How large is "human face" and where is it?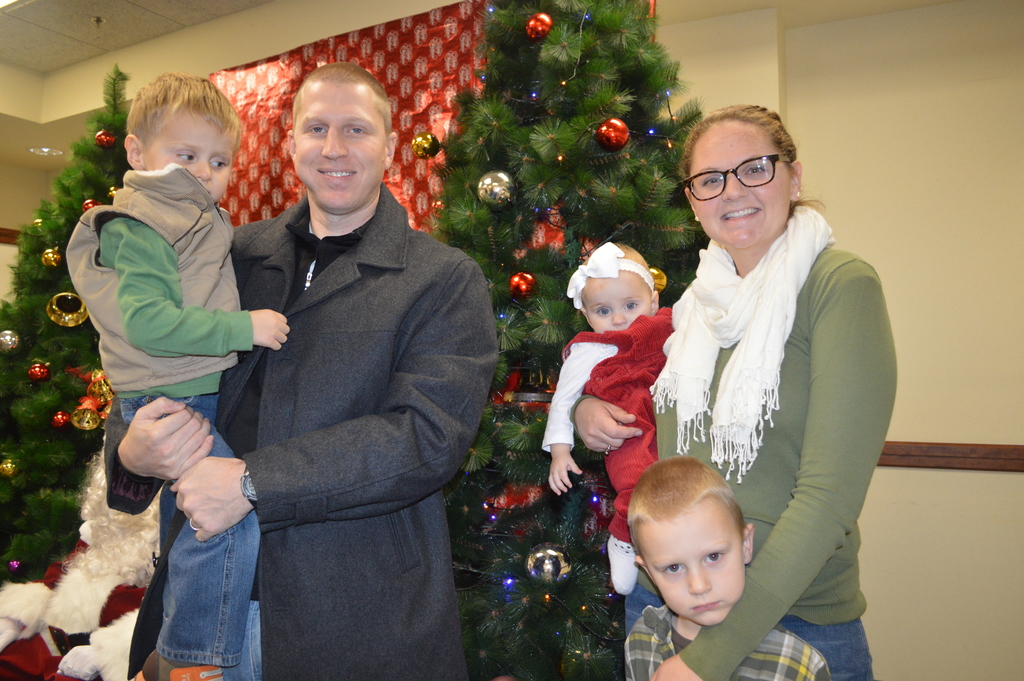
Bounding box: 688,119,793,250.
